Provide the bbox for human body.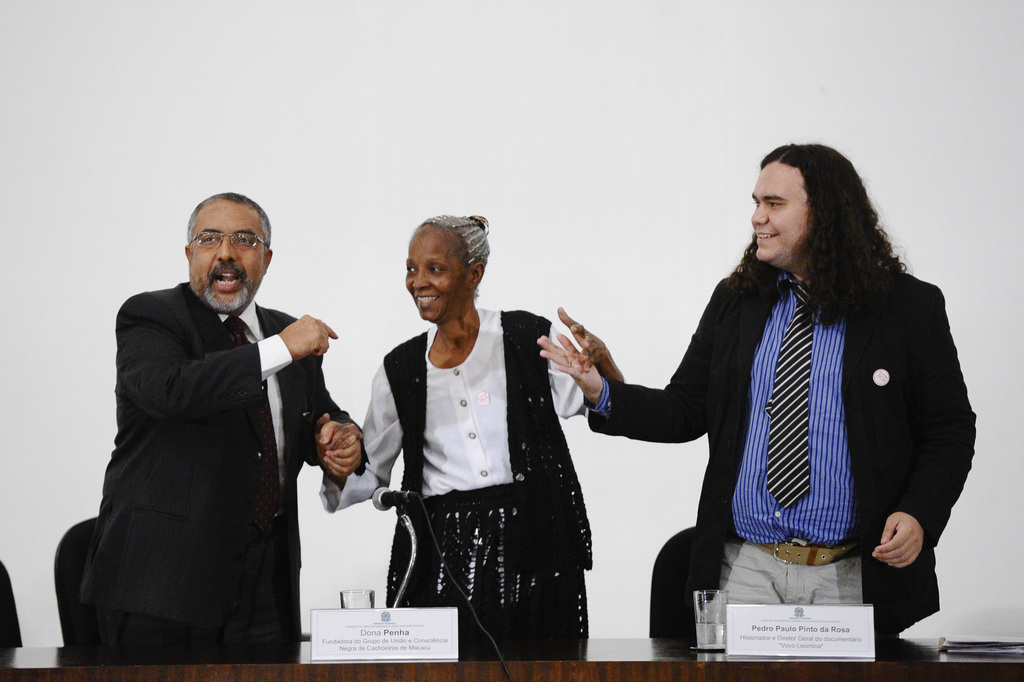
detection(65, 279, 365, 661).
